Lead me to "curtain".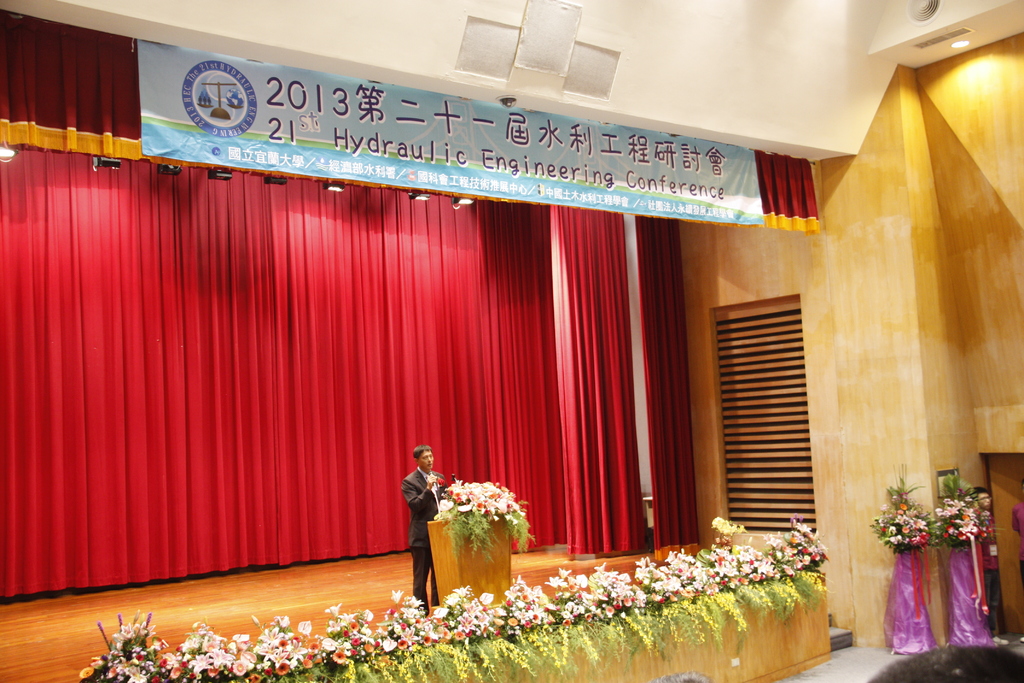
Lead to box=[0, 6, 148, 158].
